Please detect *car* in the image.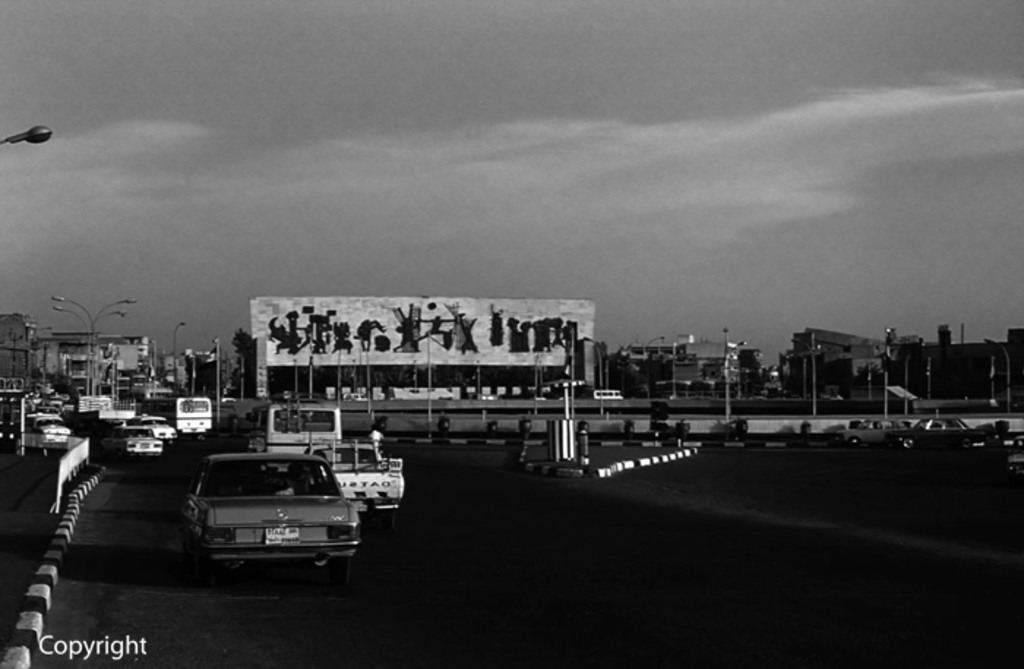
bbox(834, 420, 889, 448).
